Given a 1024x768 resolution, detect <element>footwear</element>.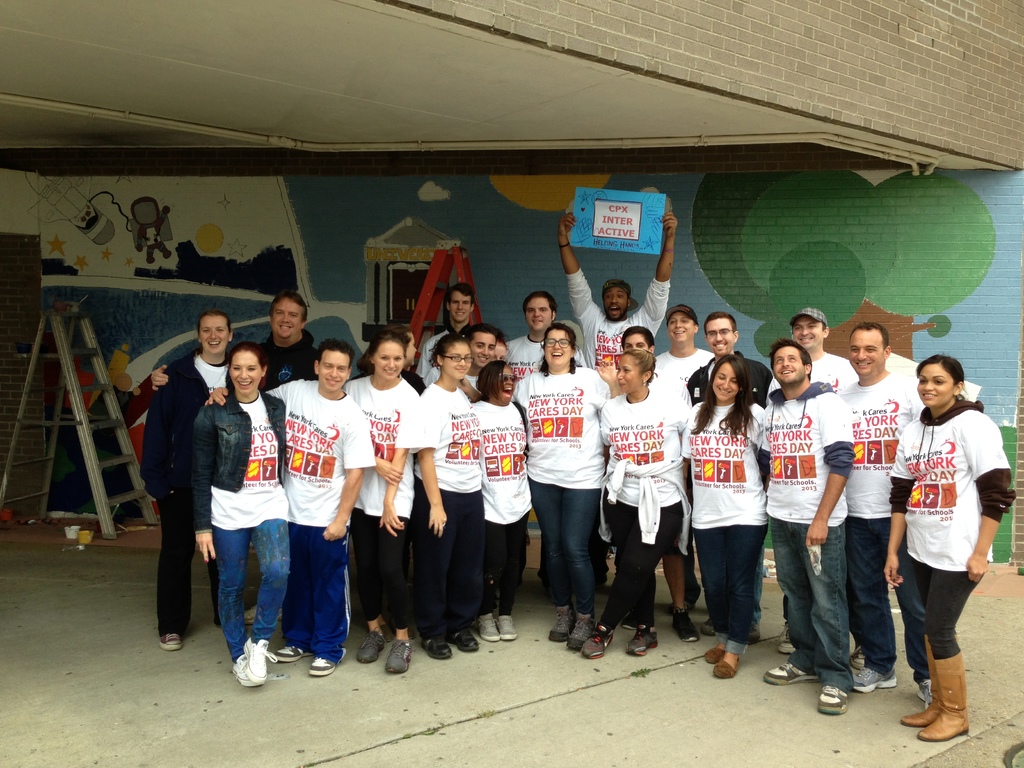
detection(895, 636, 947, 722).
